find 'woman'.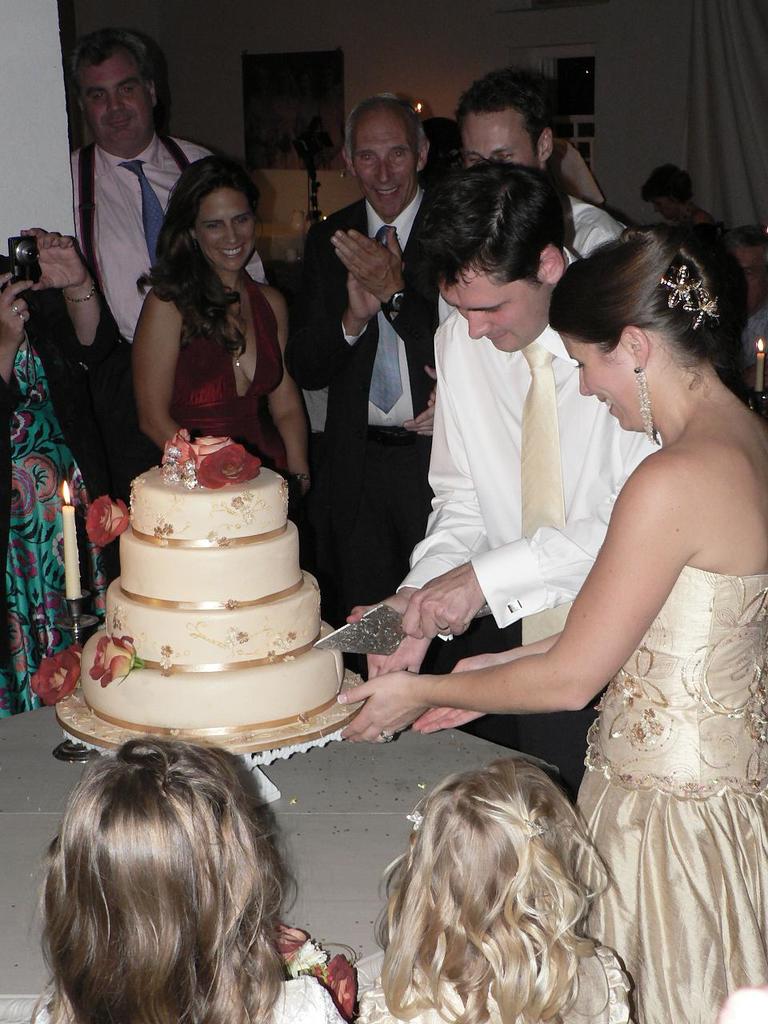
rect(114, 152, 310, 495).
